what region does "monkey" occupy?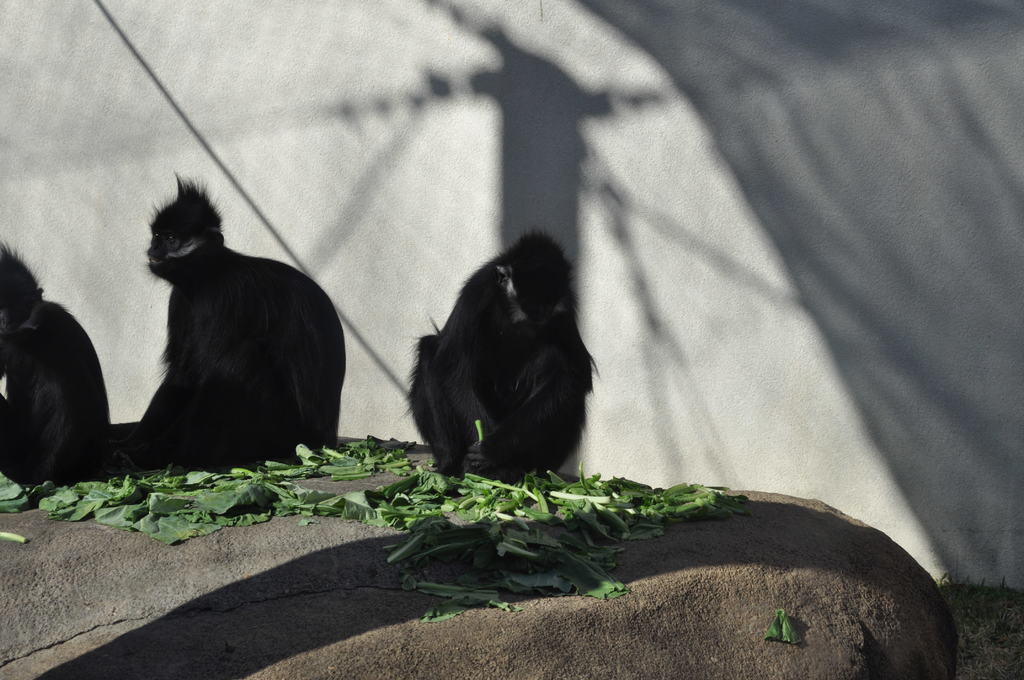
crop(118, 174, 343, 474).
